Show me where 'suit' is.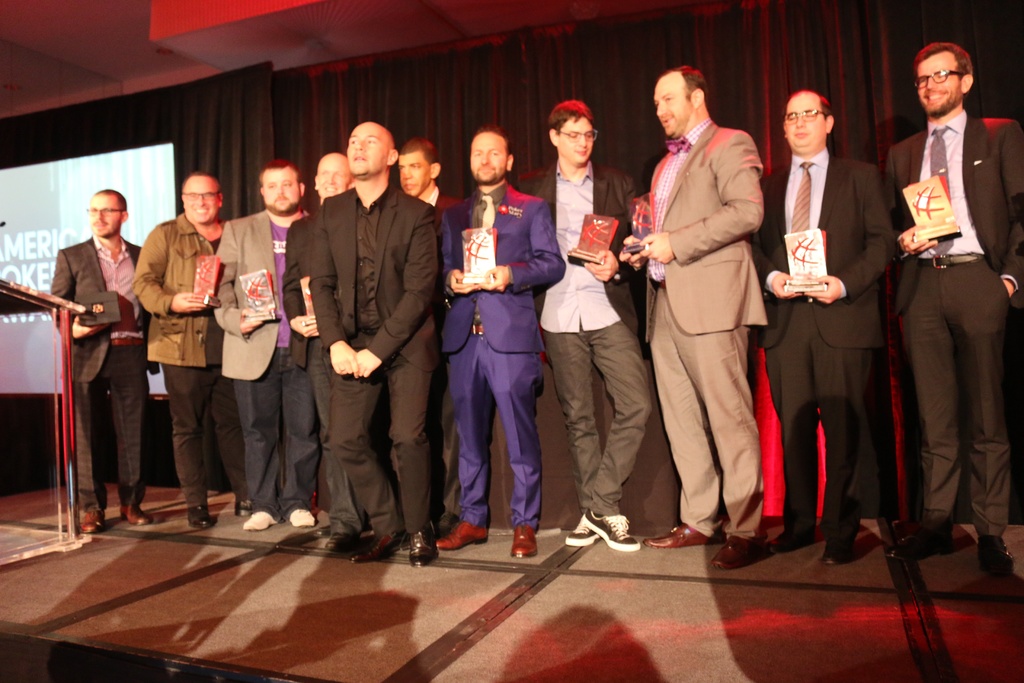
'suit' is at (49, 235, 161, 507).
